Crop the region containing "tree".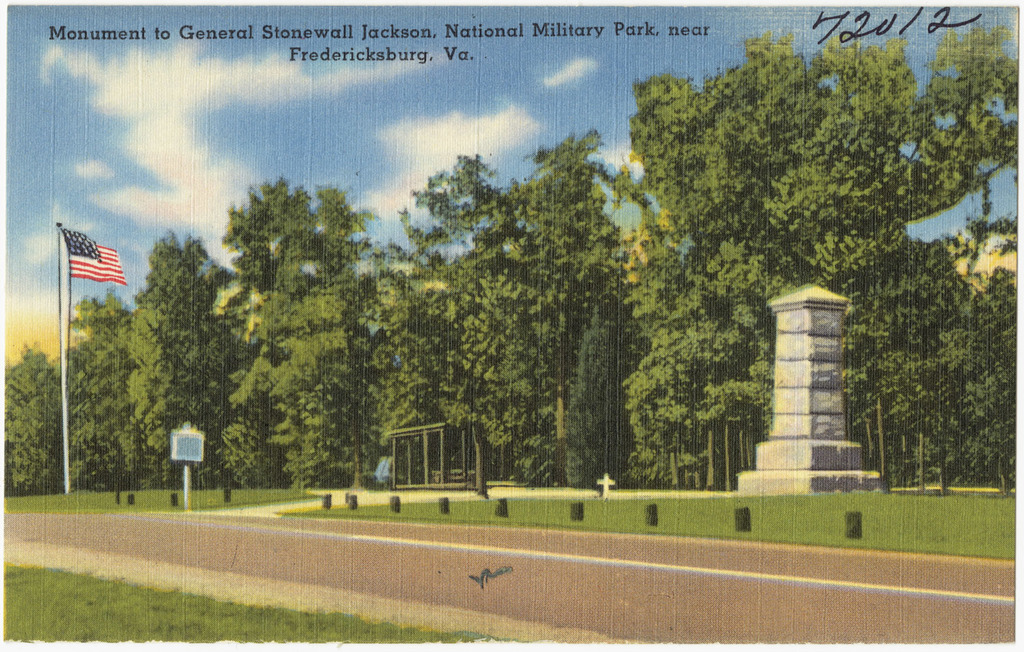
Crop region: (188, 156, 379, 489).
